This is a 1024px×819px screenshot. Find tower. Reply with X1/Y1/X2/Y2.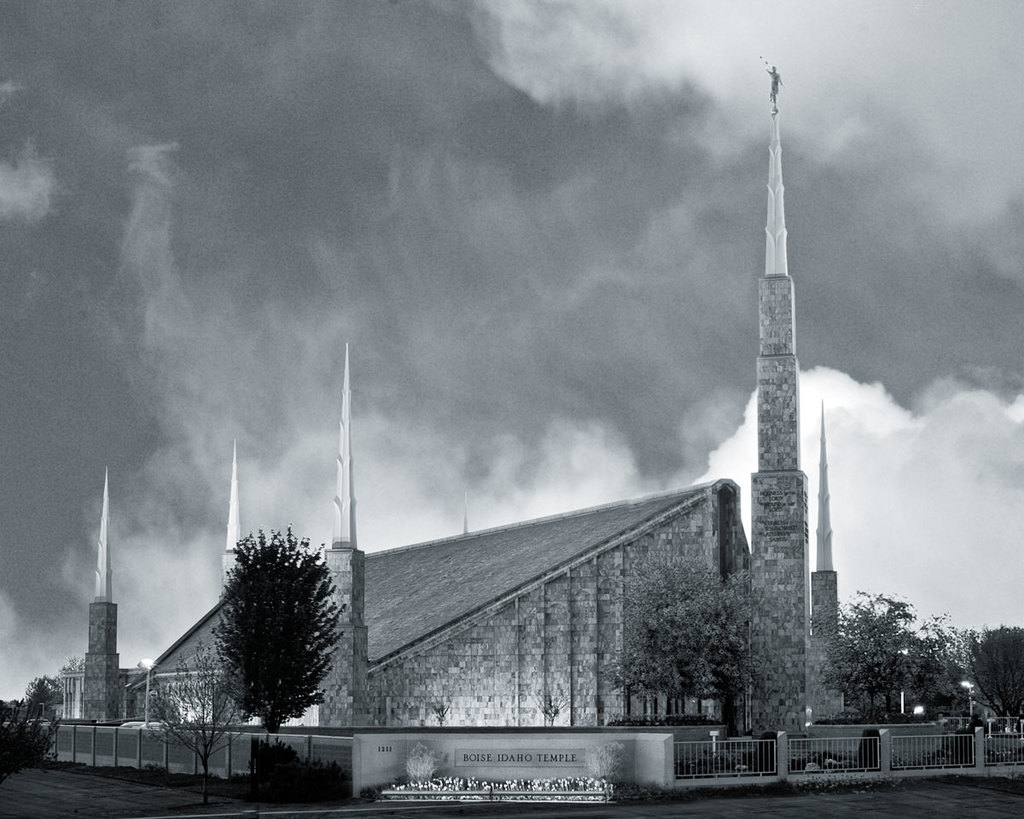
79/459/141/723.
